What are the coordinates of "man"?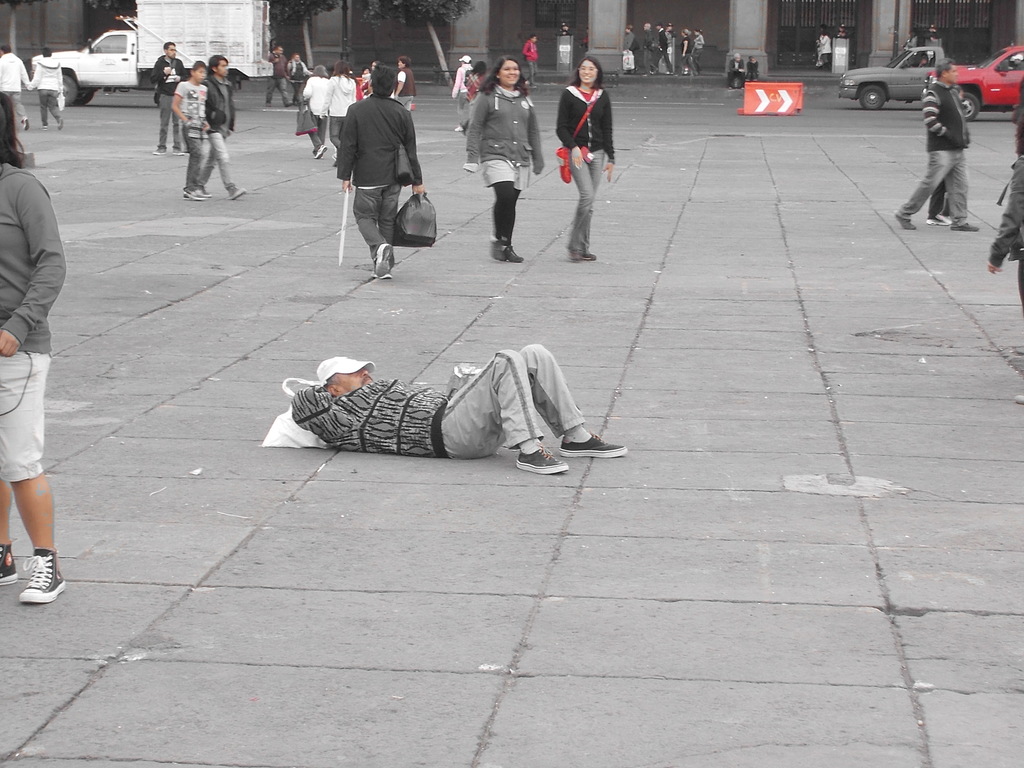
BBox(0, 44, 29, 127).
